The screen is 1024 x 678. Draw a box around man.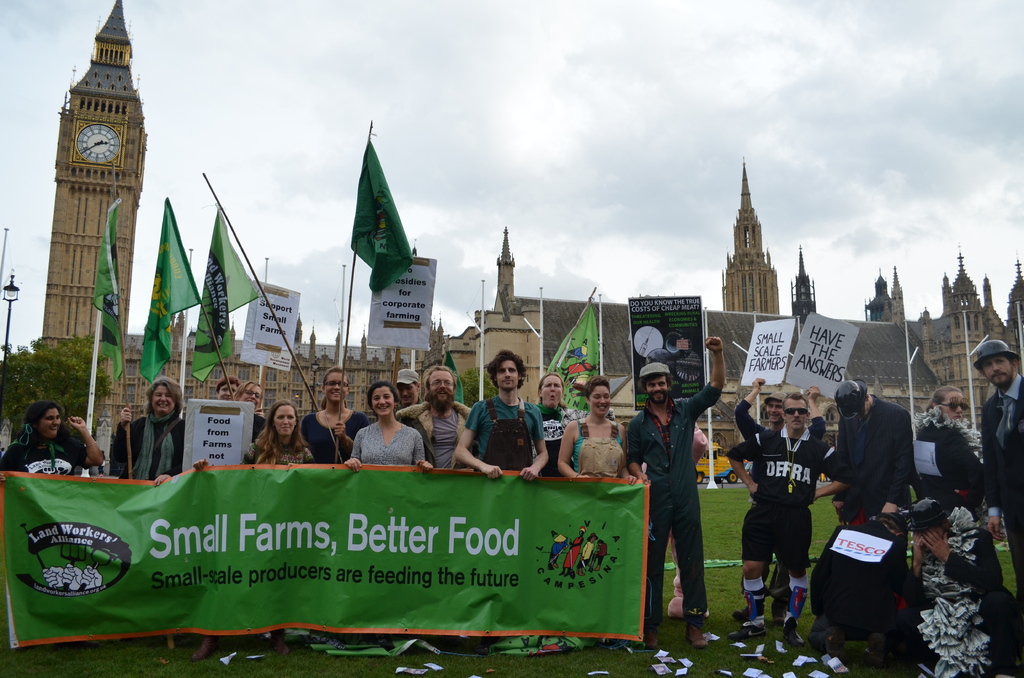
x1=644, y1=381, x2=724, y2=636.
